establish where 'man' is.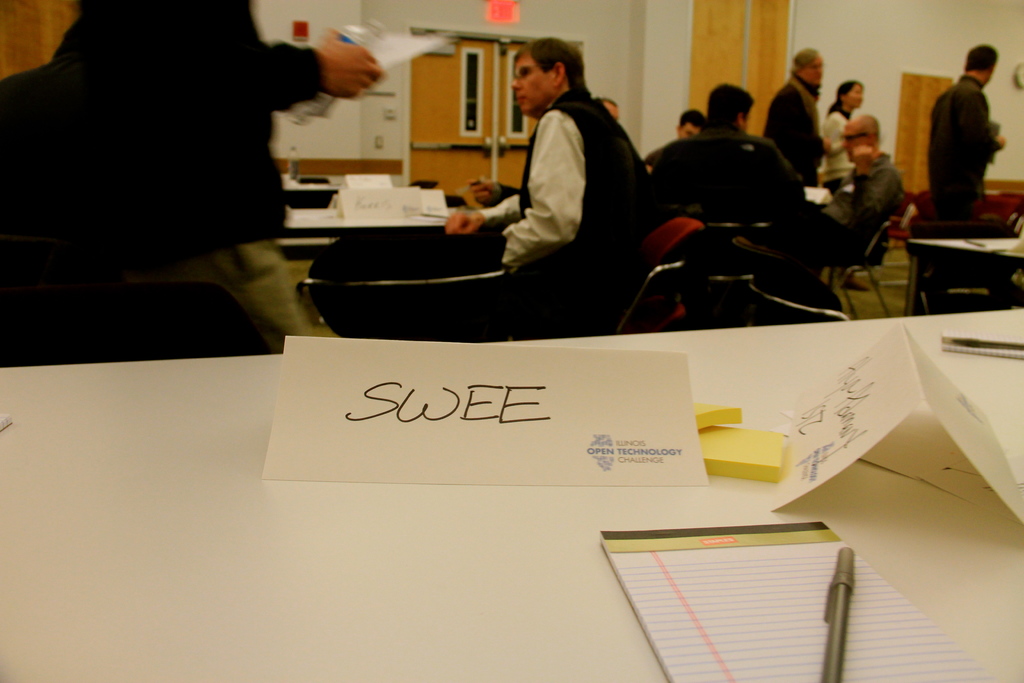
Established at 762/46/832/188.
